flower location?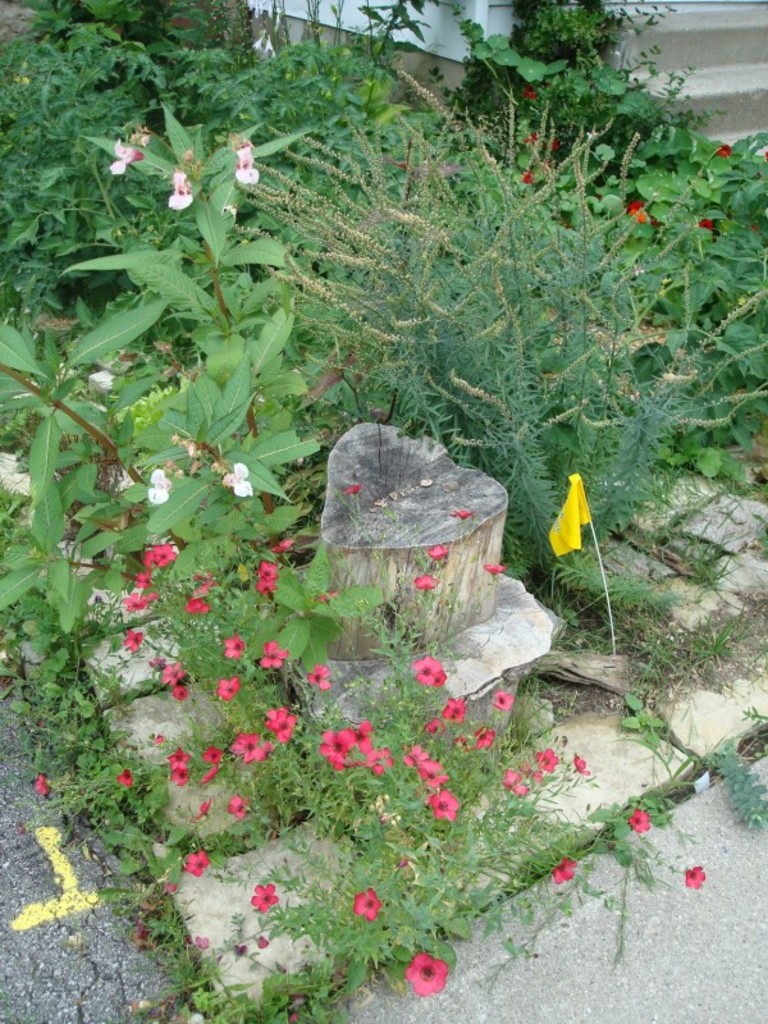
pyautogui.locateOnScreen(87, 372, 116, 394)
